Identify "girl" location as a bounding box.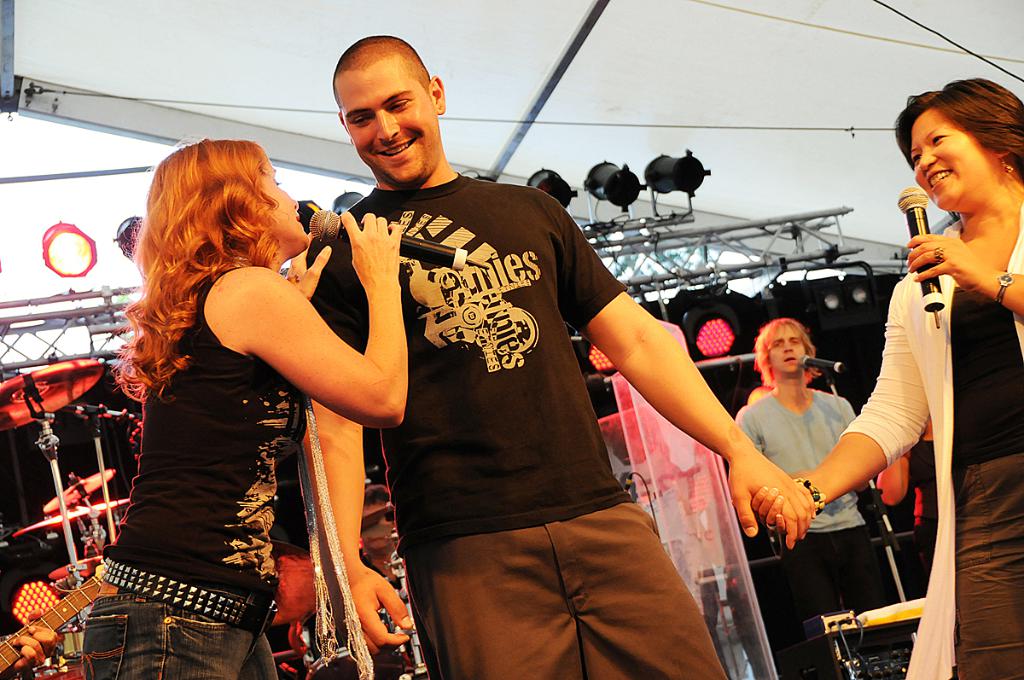
detection(80, 135, 405, 679).
